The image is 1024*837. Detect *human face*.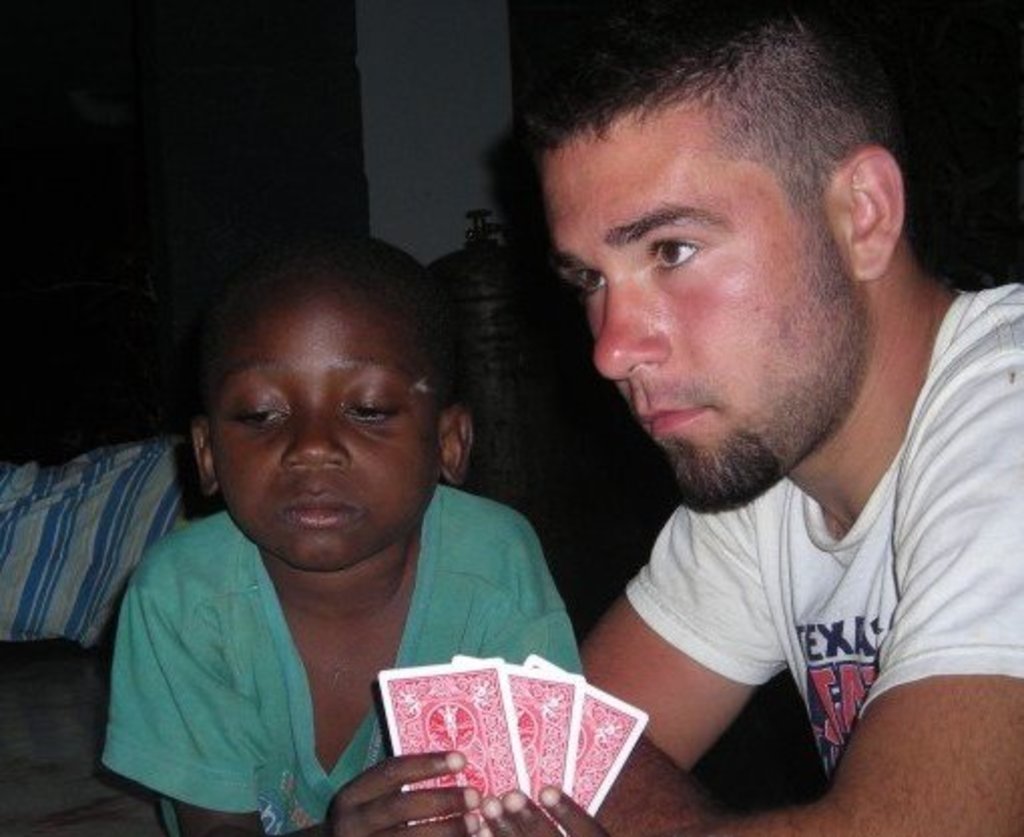
Detection: region(205, 271, 446, 572).
